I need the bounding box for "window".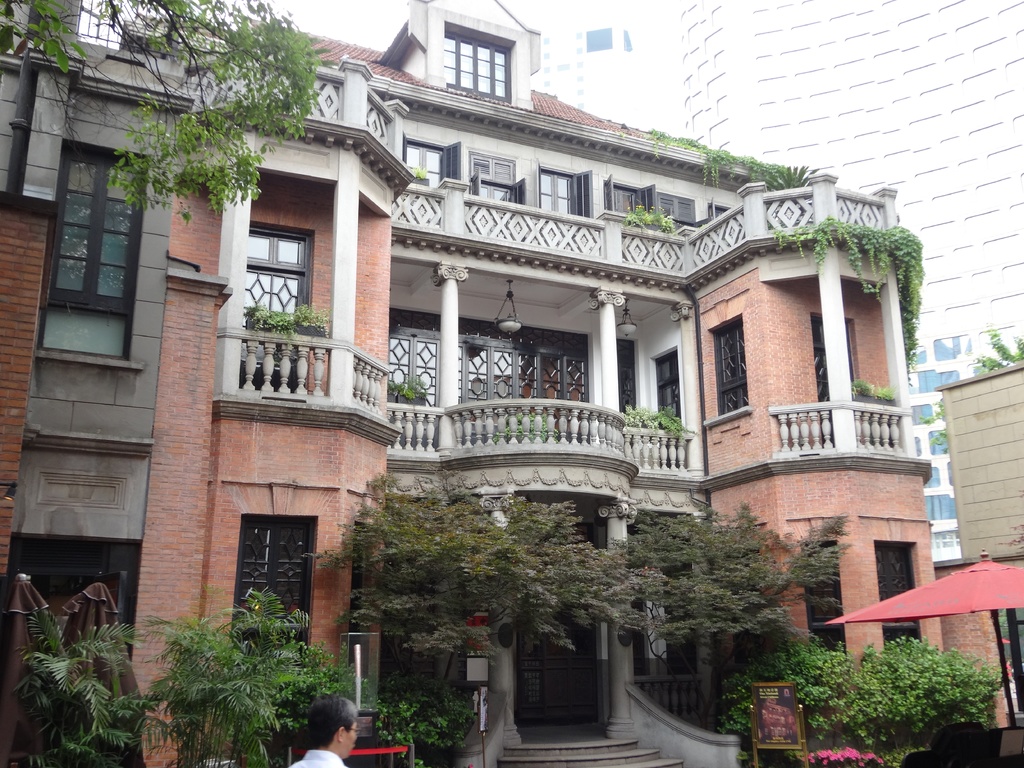
Here it is: [42, 150, 150, 360].
